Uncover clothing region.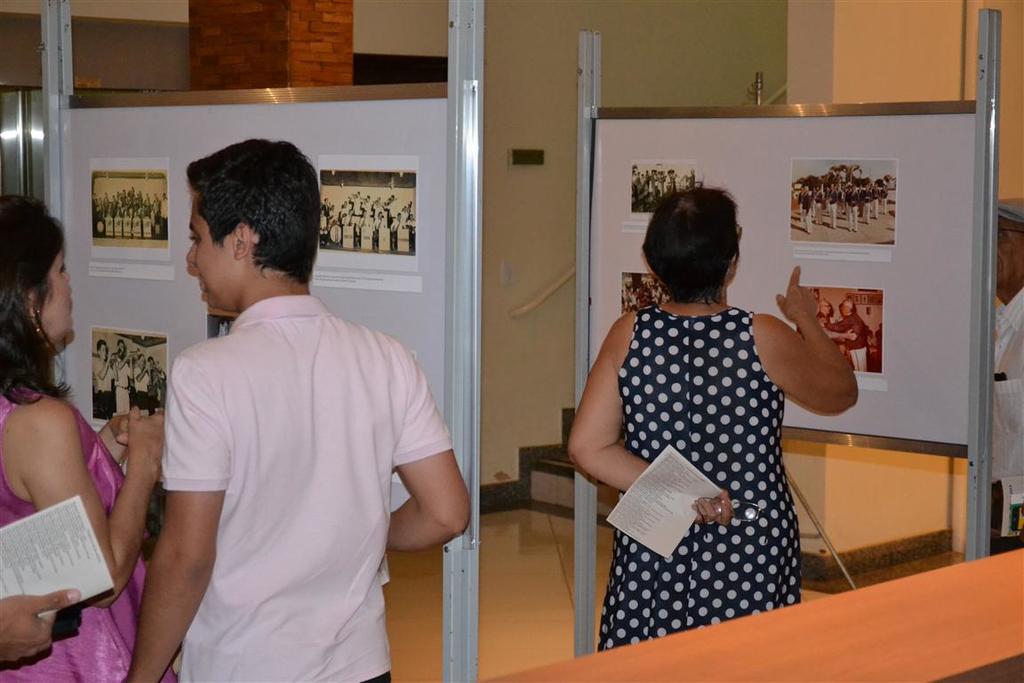
Uncovered: [820,309,842,342].
